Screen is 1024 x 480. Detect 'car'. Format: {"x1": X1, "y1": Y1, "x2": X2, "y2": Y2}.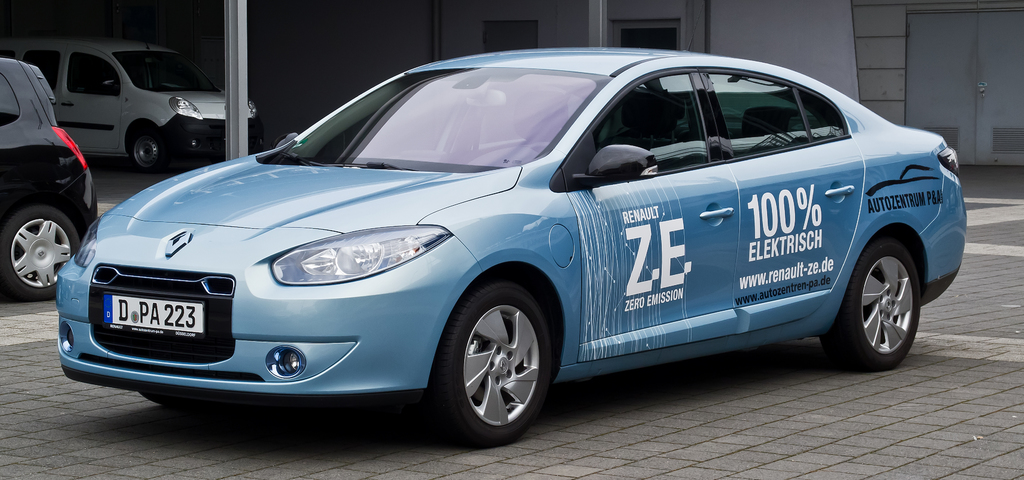
{"x1": 0, "y1": 56, "x2": 98, "y2": 301}.
